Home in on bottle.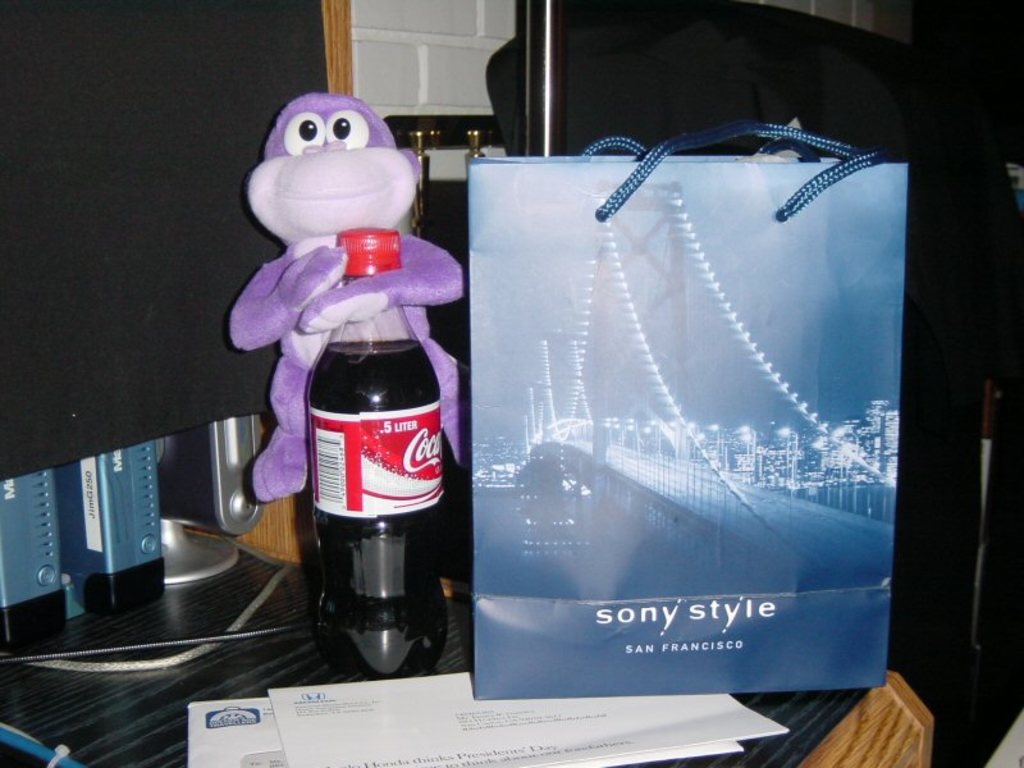
Homed in at [284,259,445,622].
